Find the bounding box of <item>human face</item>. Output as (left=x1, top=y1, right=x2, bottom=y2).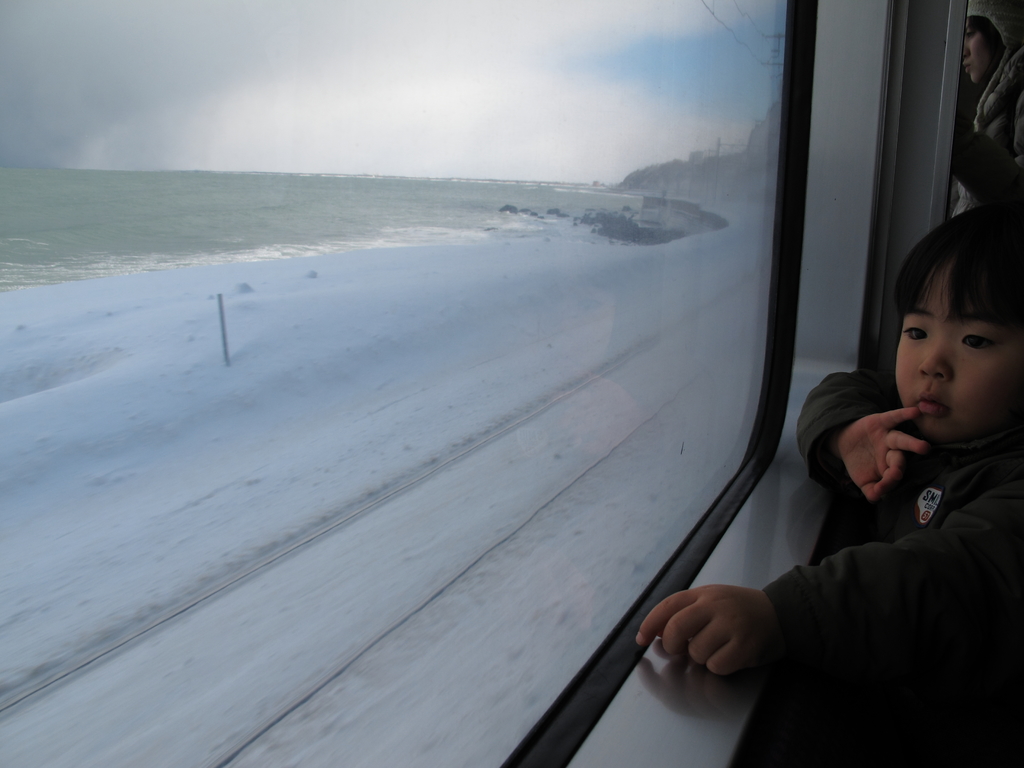
(left=894, top=262, right=1023, bottom=447).
